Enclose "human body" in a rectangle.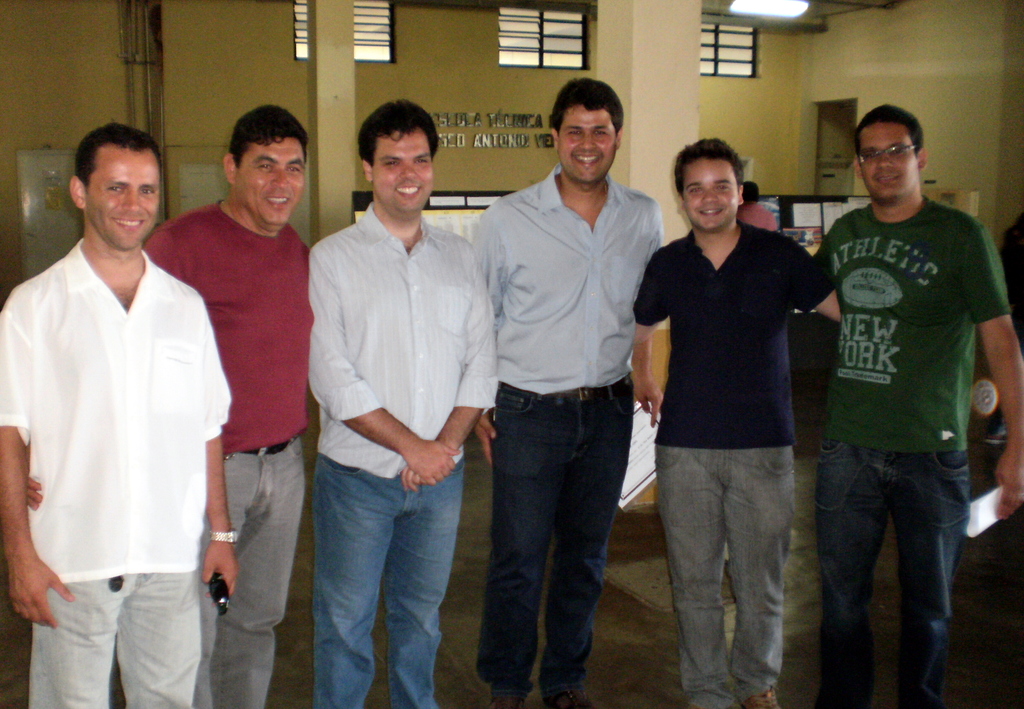
(x1=470, y1=165, x2=666, y2=708).
